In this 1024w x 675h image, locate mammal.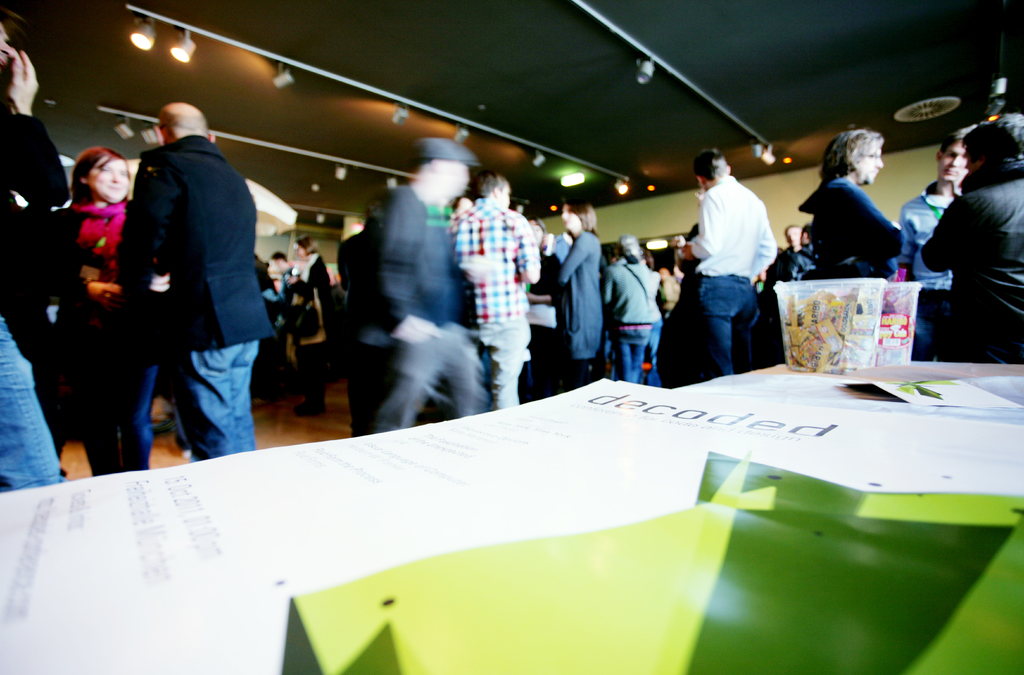
Bounding box: 86, 104, 266, 468.
